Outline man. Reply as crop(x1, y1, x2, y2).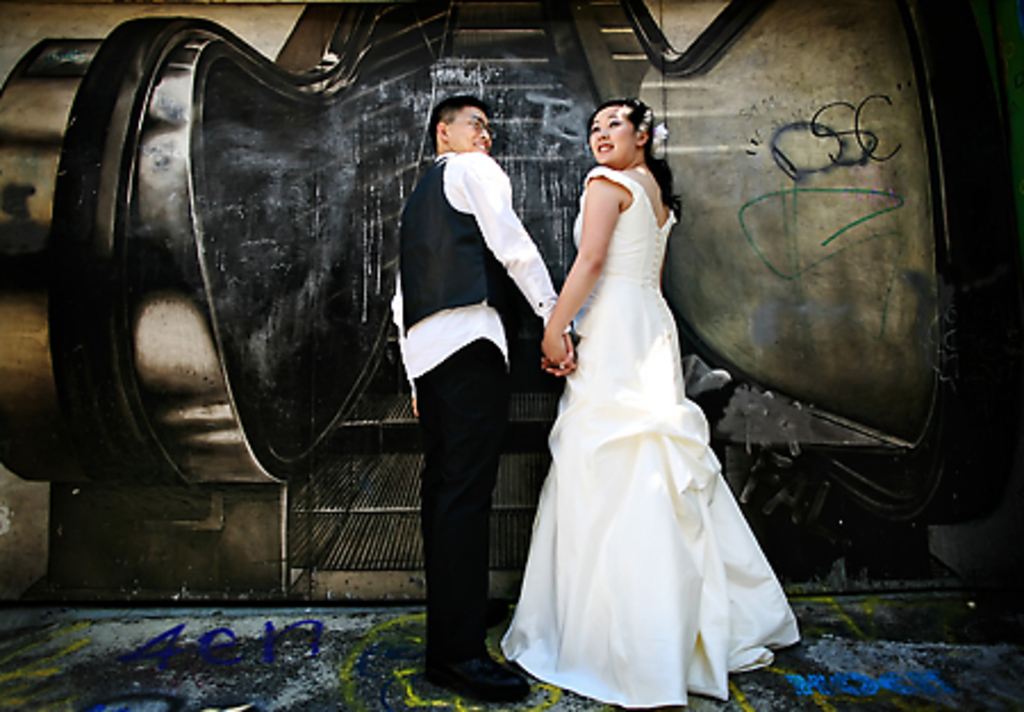
crop(375, 93, 542, 669).
